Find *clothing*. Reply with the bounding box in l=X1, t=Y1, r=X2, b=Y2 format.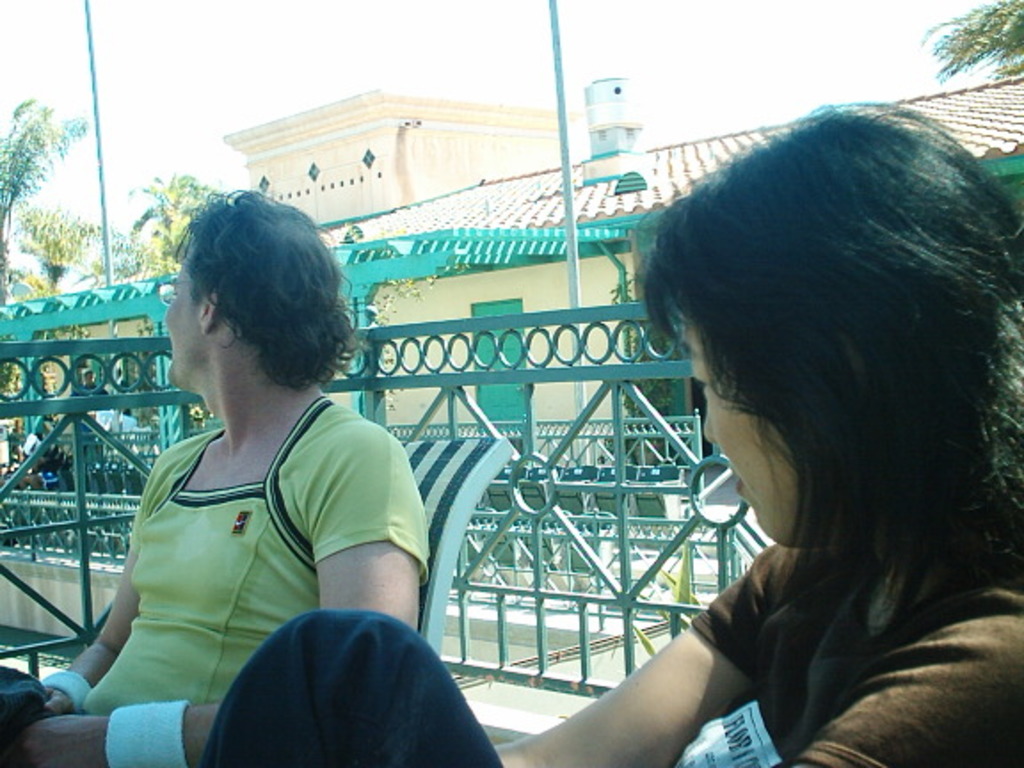
l=89, t=373, r=434, b=713.
